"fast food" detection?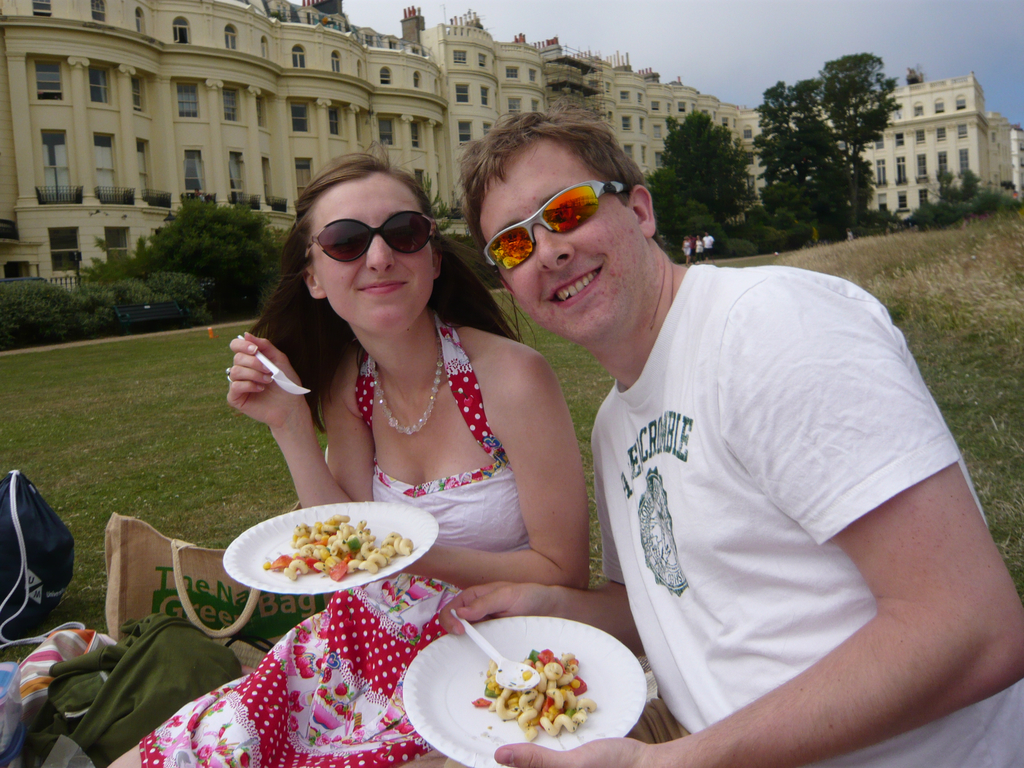
269/502/413/580
